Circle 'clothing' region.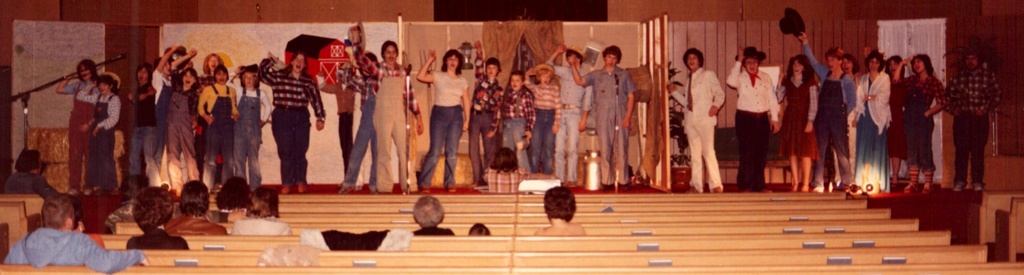
Region: locate(193, 79, 242, 167).
